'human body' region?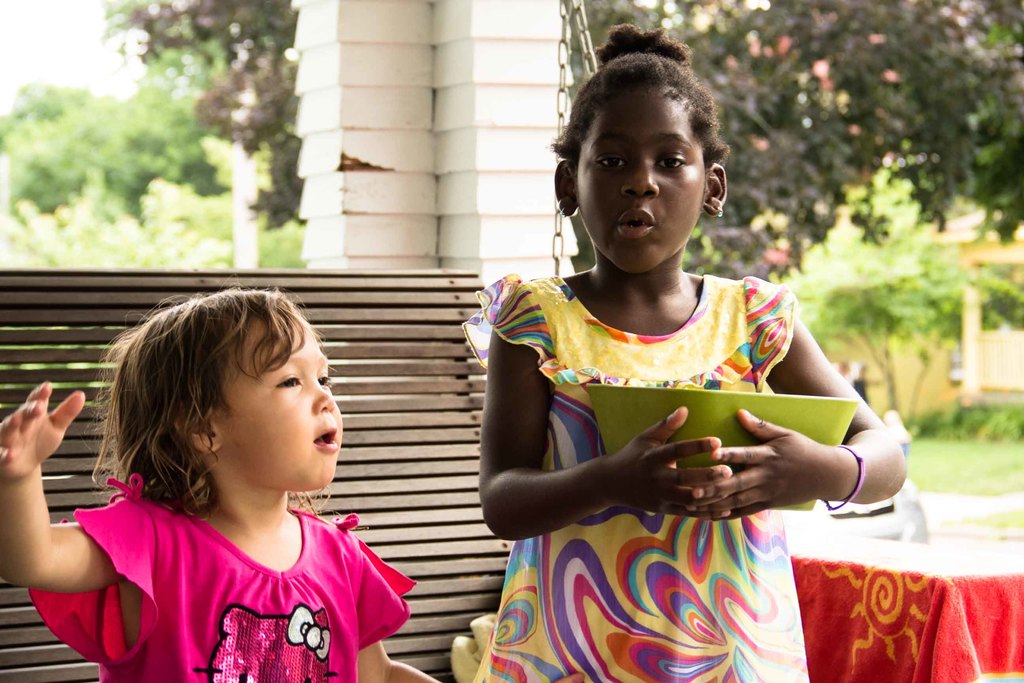
(0,287,440,682)
